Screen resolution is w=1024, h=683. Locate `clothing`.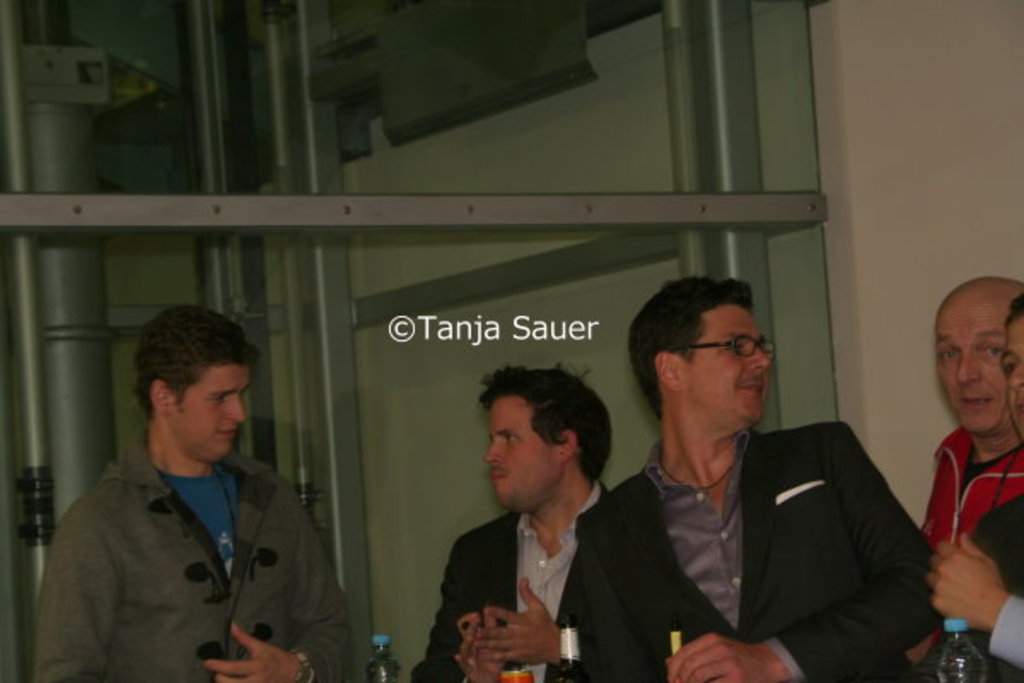
<box>925,423,1021,563</box>.
